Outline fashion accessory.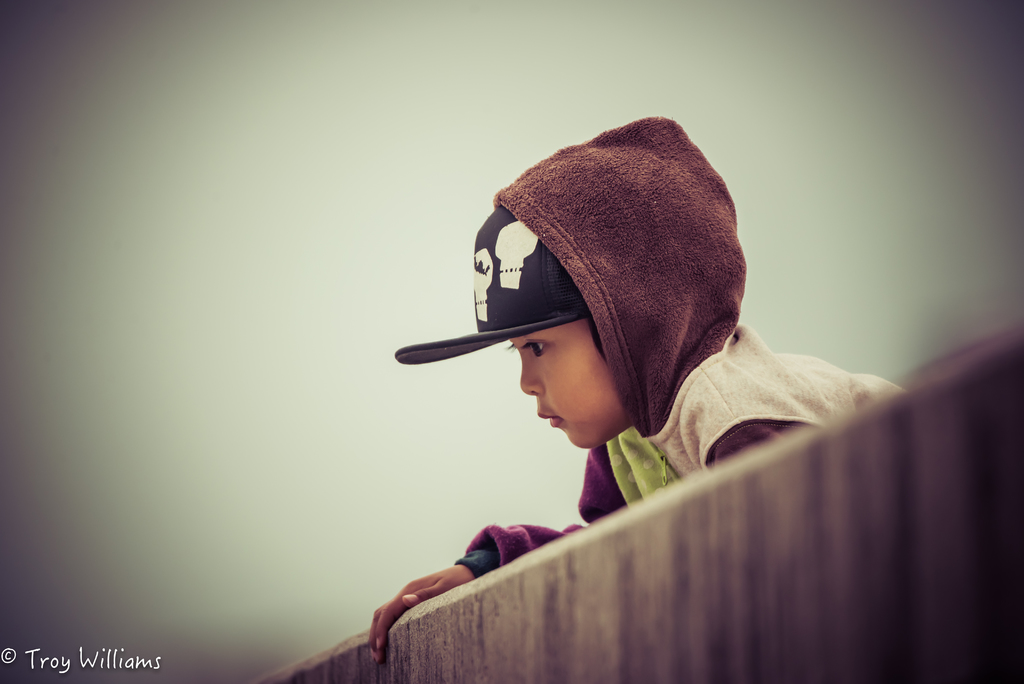
Outline: [x1=393, y1=209, x2=605, y2=363].
